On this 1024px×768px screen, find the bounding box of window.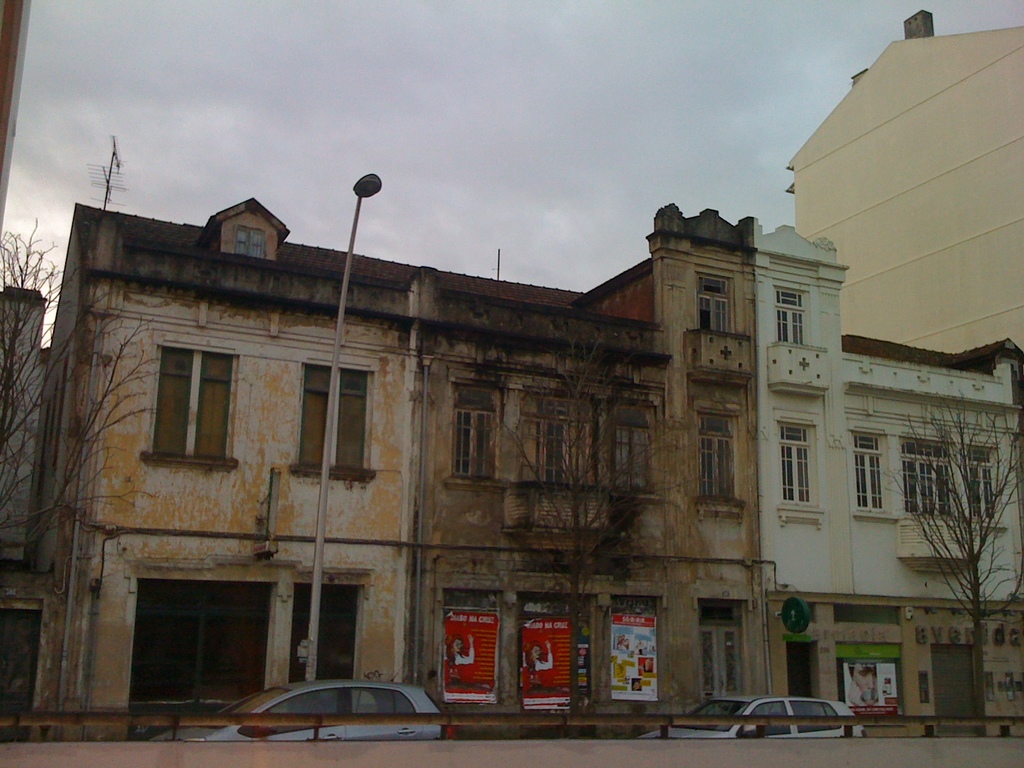
Bounding box: 531, 396, 571, 479.
